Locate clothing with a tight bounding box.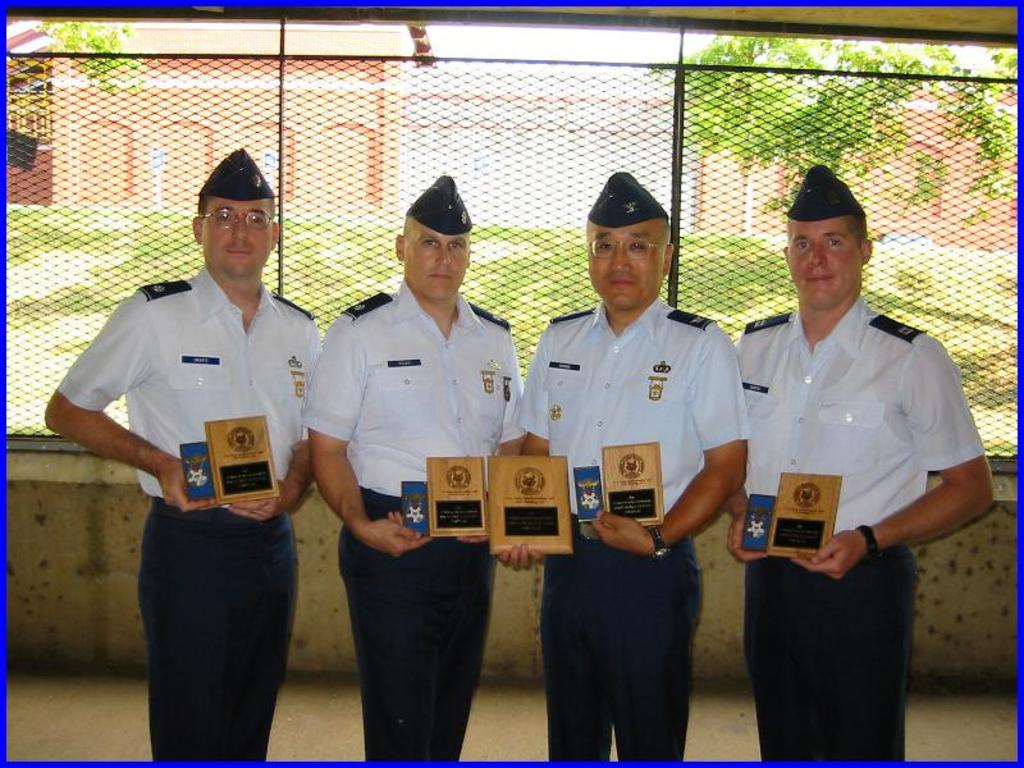
locate(51, 266, 344, 502).
